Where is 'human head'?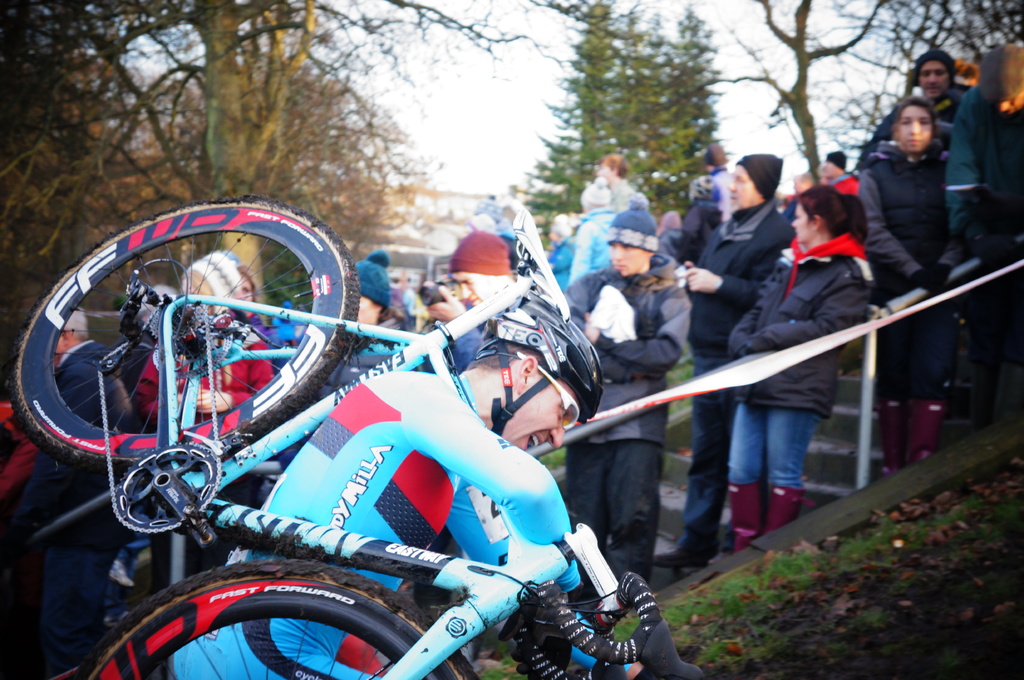
180:248:241:313.
